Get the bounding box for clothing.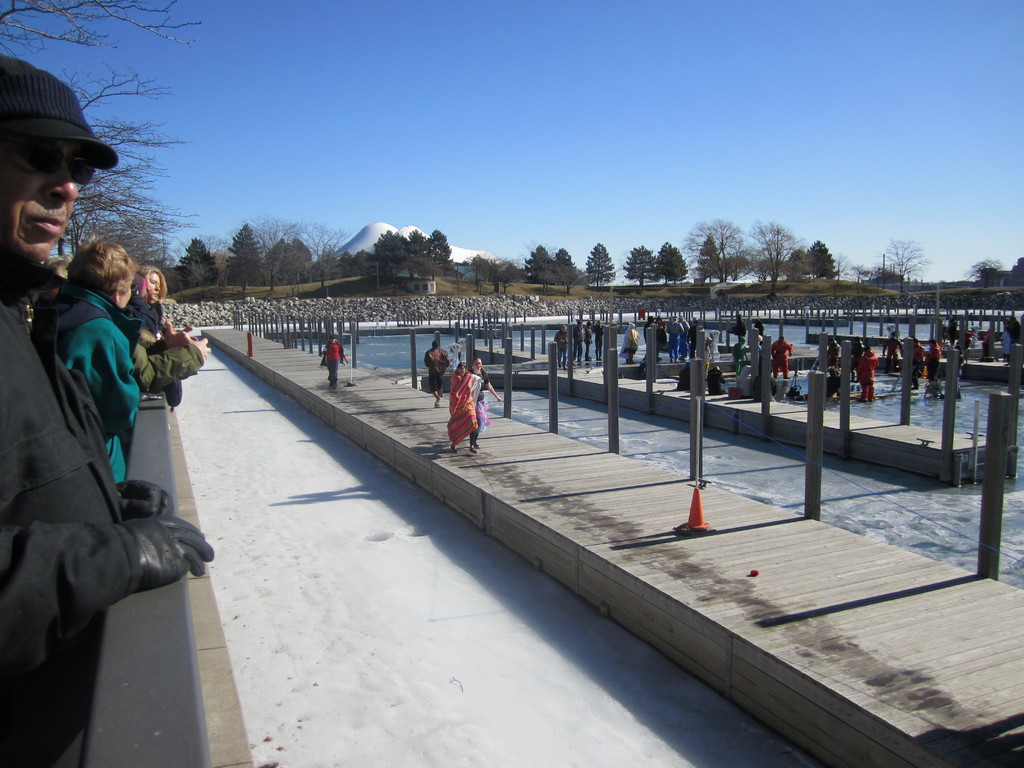
x1=595 y1=323 x2=602 y2=358.
